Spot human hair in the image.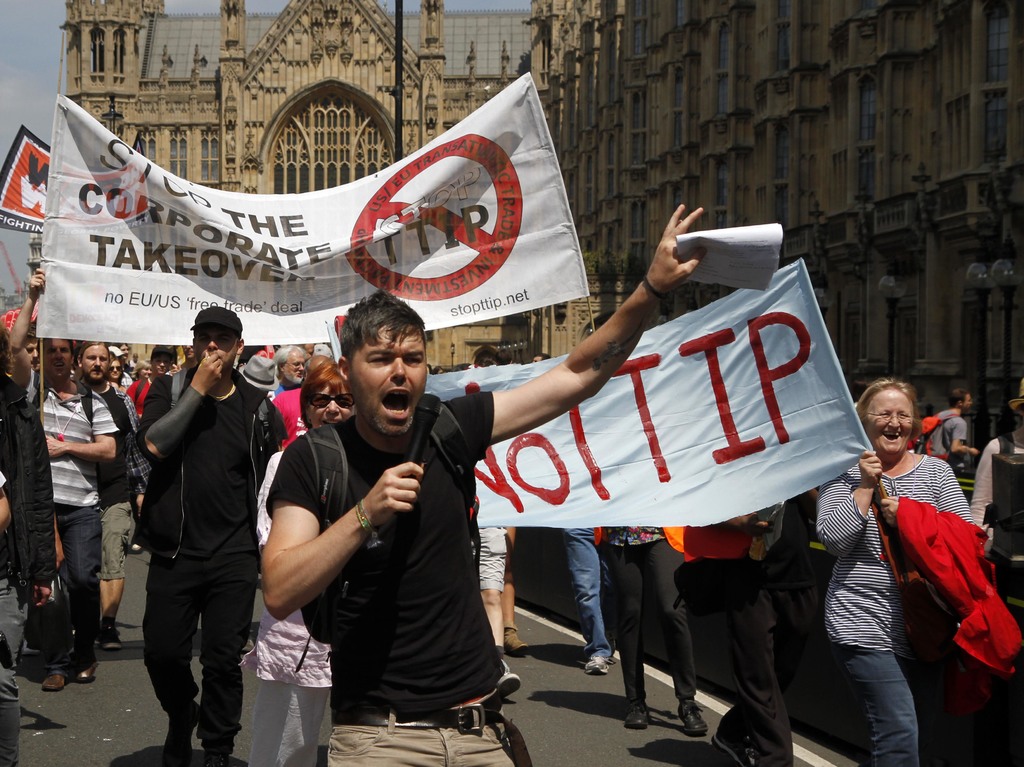
human hair found at BBox(344, 293, 424, 362).
